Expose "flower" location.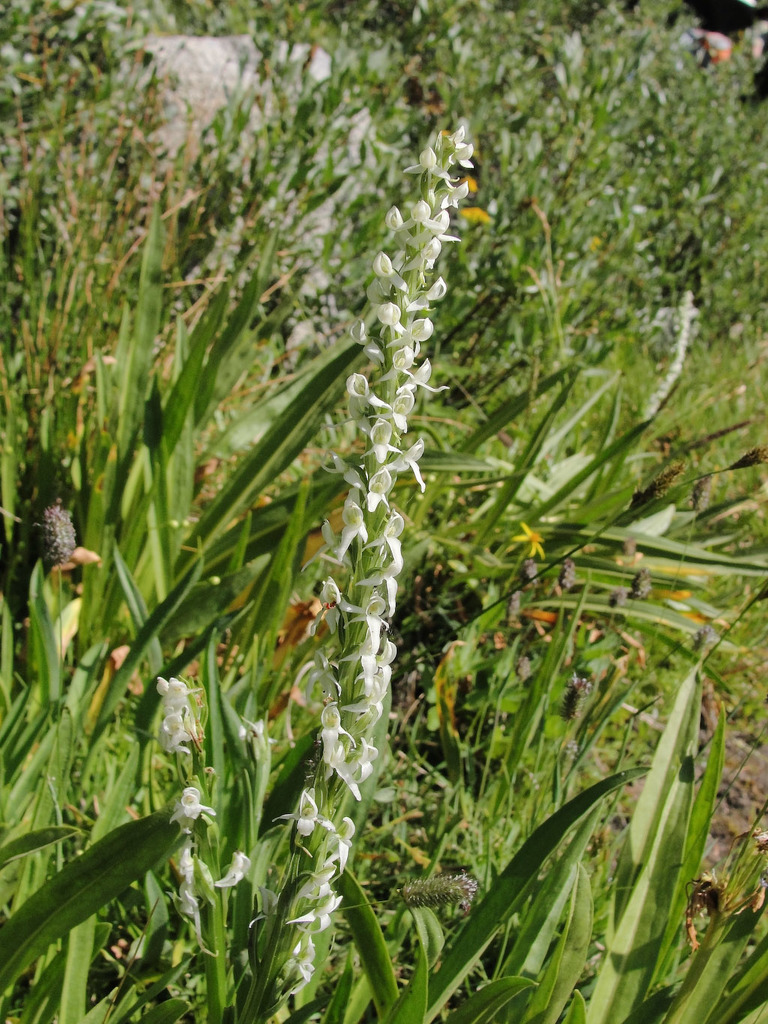
Exposed at x1=174 y1=784 x2=218 y2=818.
